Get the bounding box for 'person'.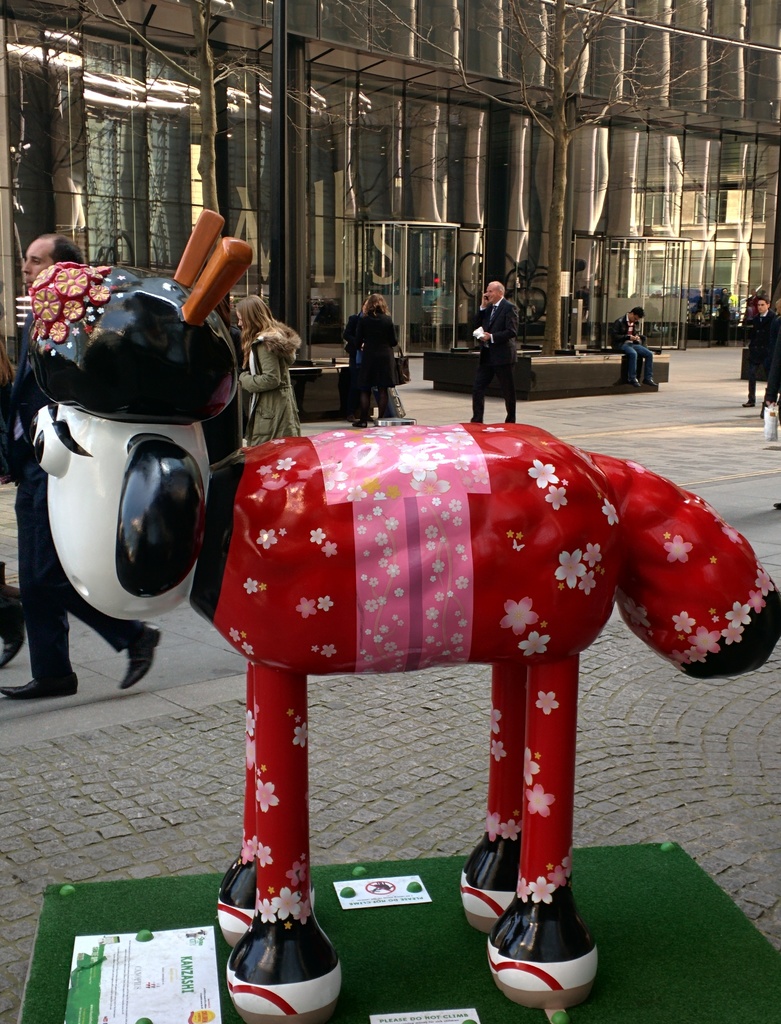
Rect(466, 266, 536, 410).
